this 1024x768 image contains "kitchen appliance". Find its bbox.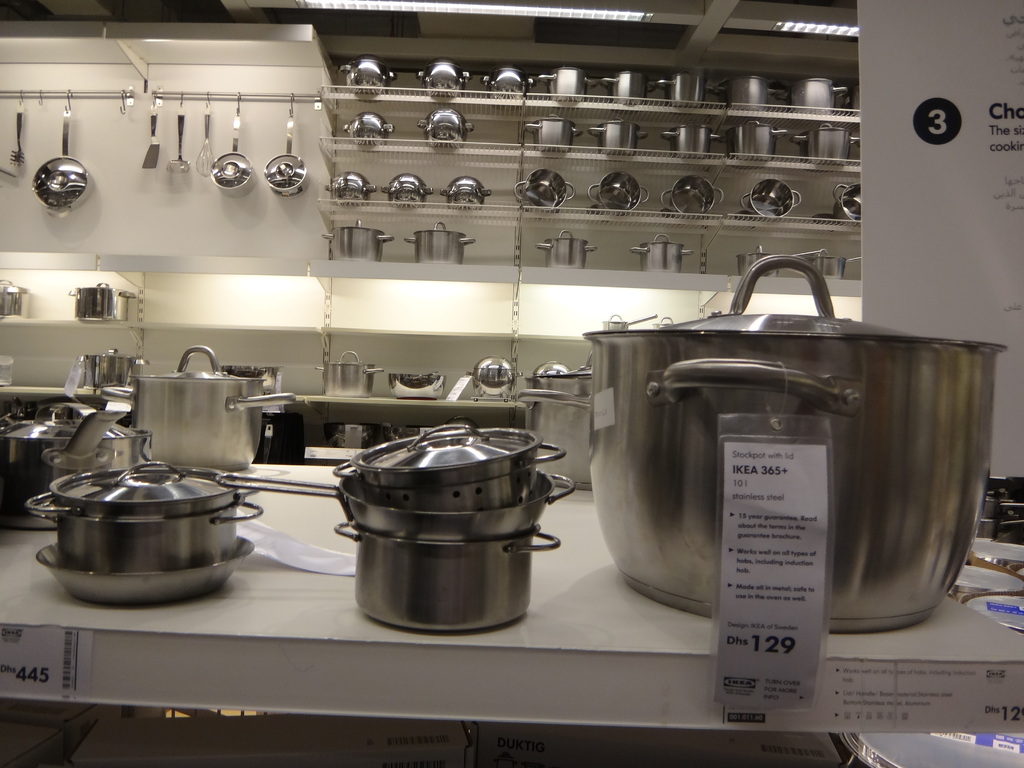
pyautogui.locateOnScreen(789, 77, 849, 109).
